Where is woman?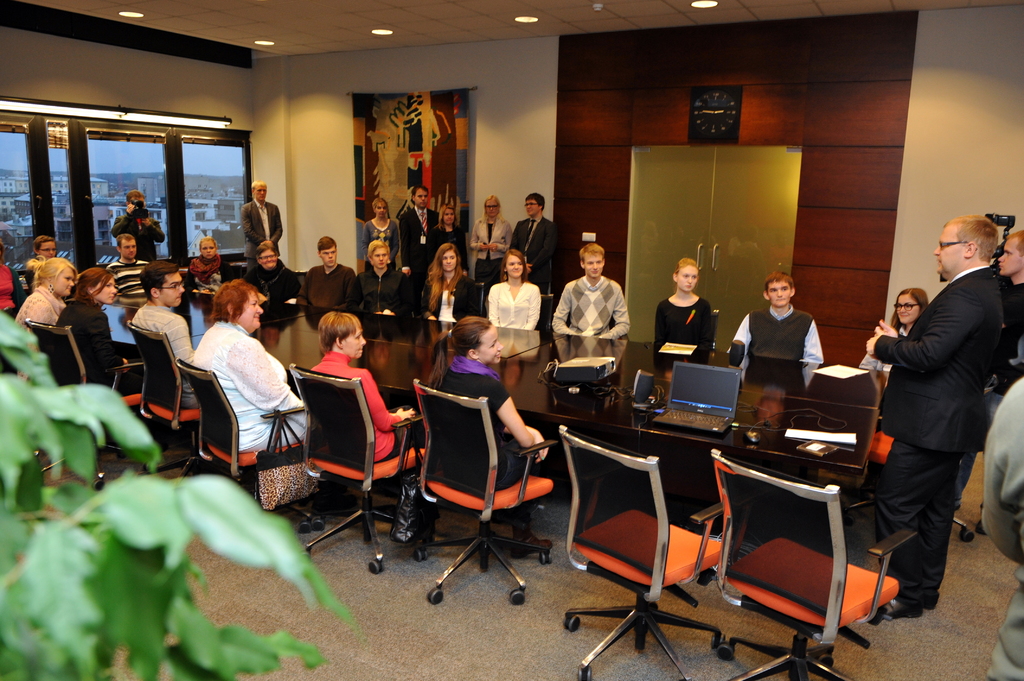
pyautogui.locateOnScreen(428, 204, 463, 257).
